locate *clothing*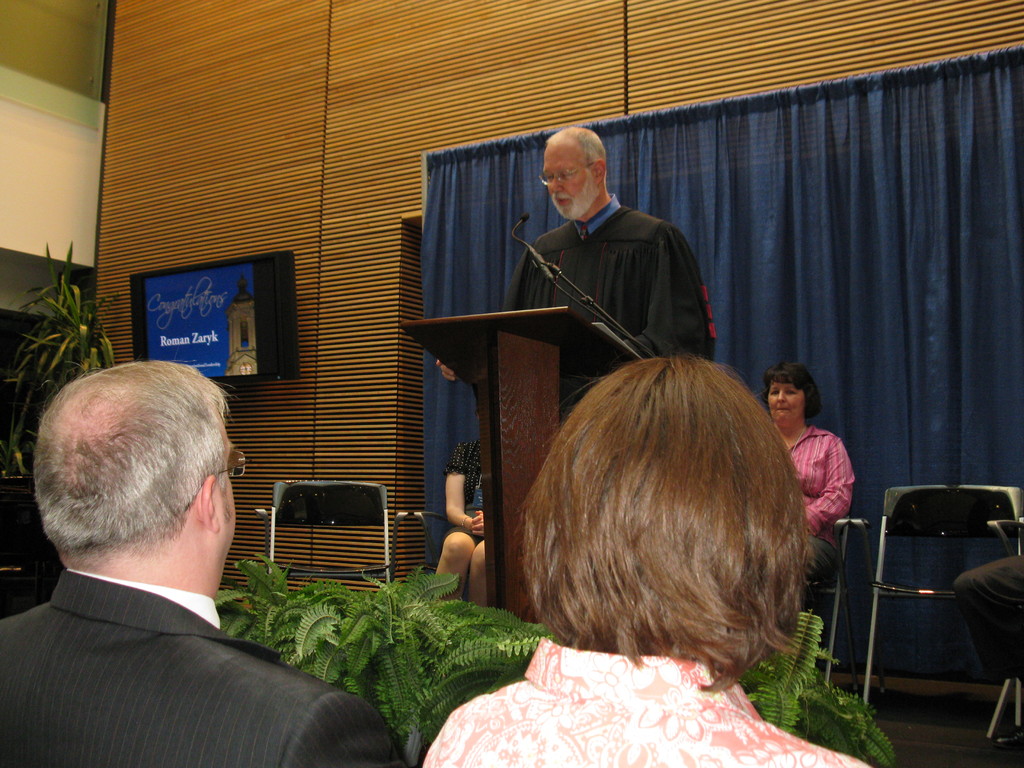
[772, 426, 856, 601]
